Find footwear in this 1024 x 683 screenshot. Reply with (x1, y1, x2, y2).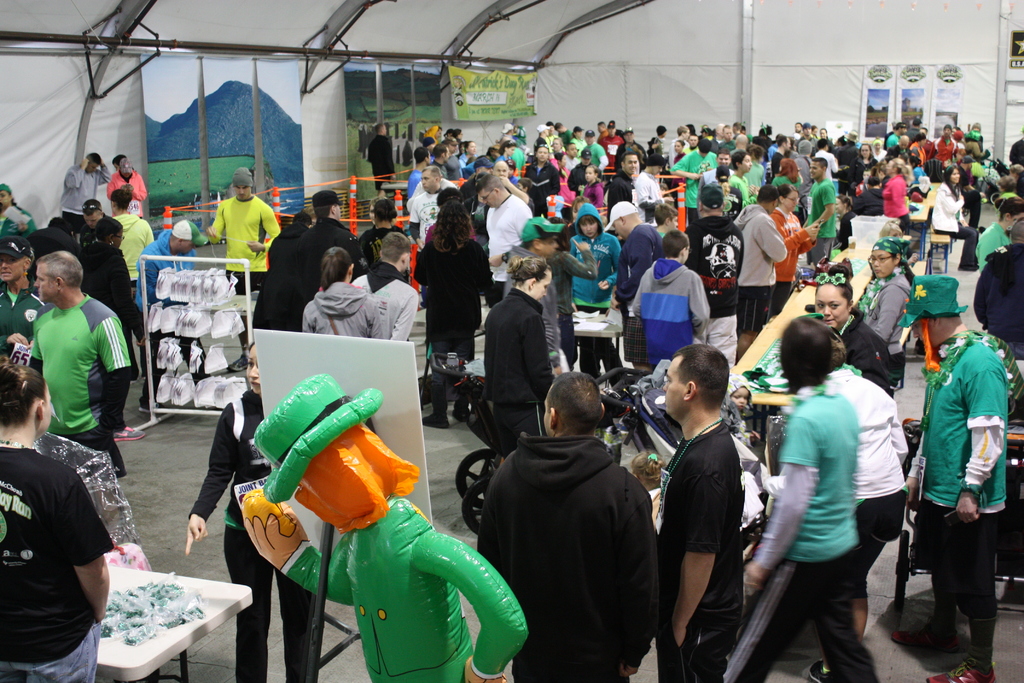
(890, 620, 967, 655).
